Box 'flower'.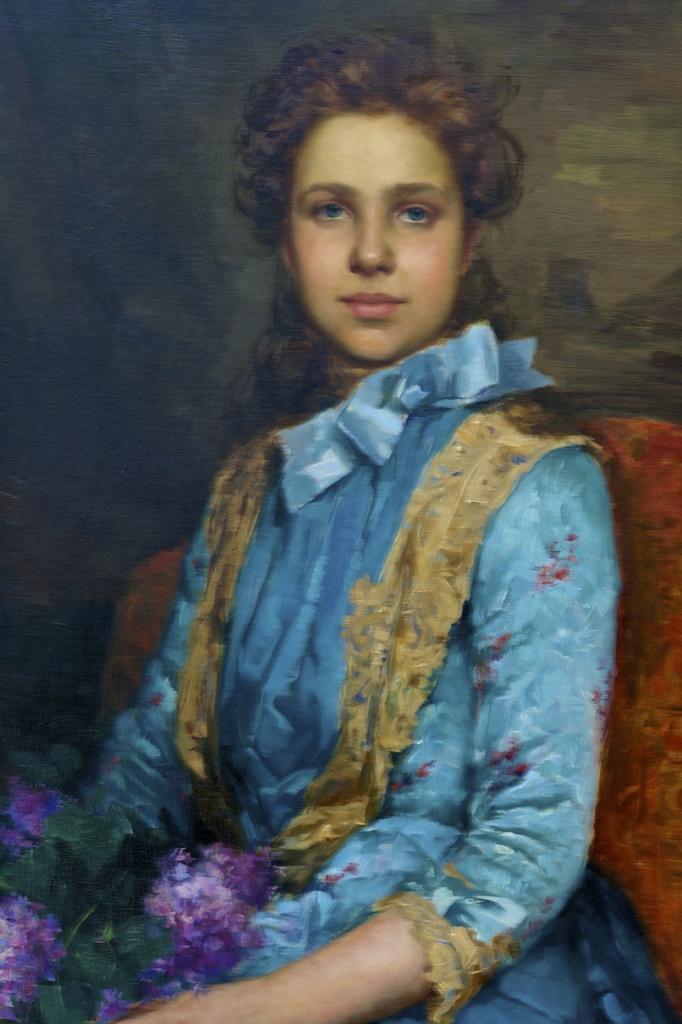
[0,765,59,863].
